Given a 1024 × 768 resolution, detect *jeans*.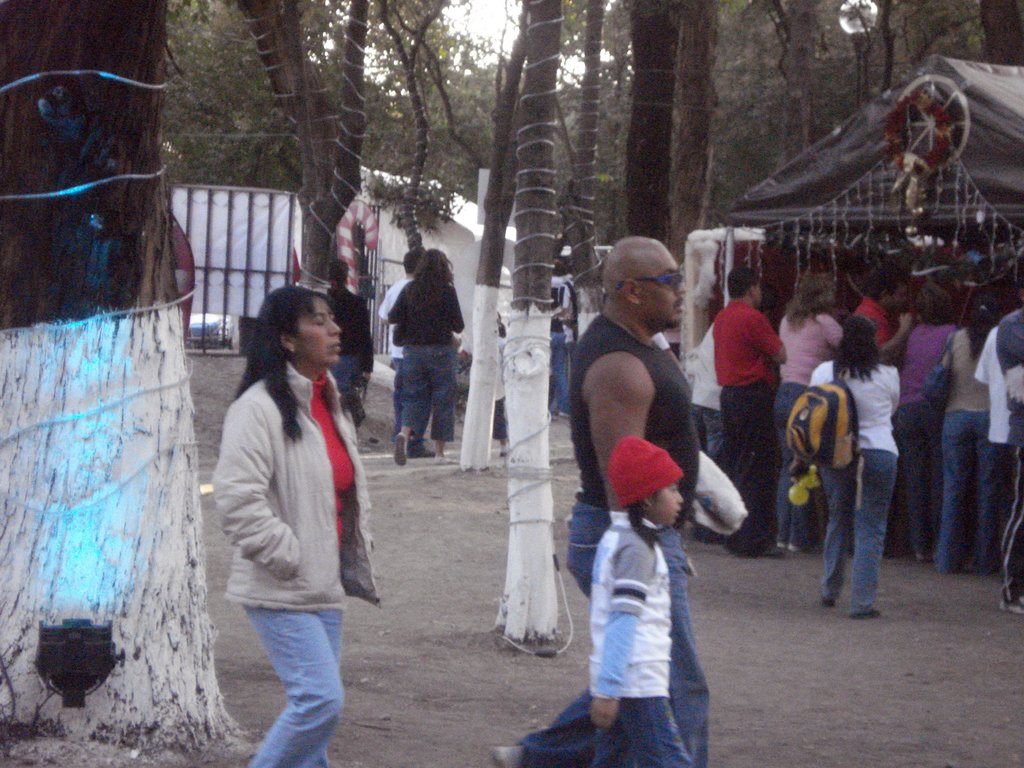
{"left": 389, "top": 357, "right": 421, "bottom": 442}.
